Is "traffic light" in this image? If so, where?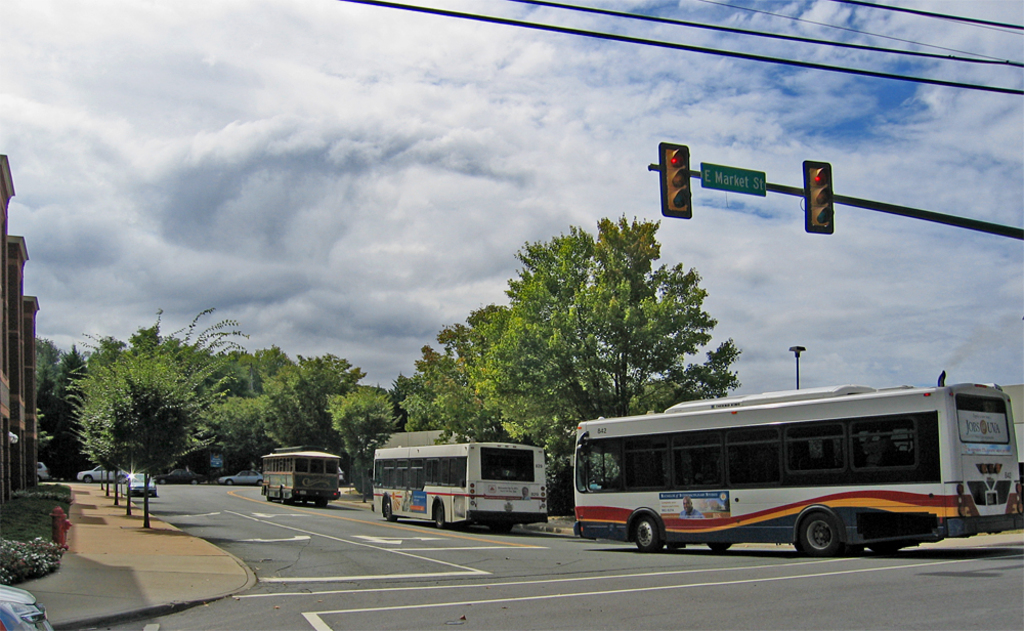
Yes, at 659, 142, 690, 219.
